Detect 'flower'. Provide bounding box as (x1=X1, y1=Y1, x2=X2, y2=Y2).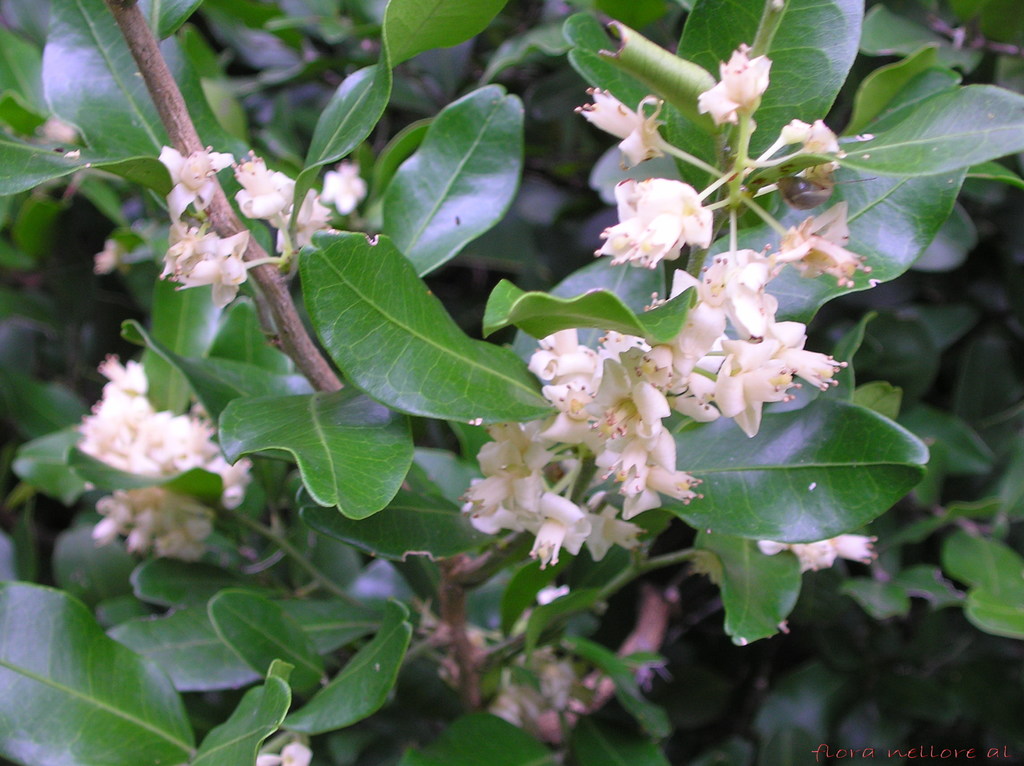
(x1=696, y1=44, x2=770, y2=124).
